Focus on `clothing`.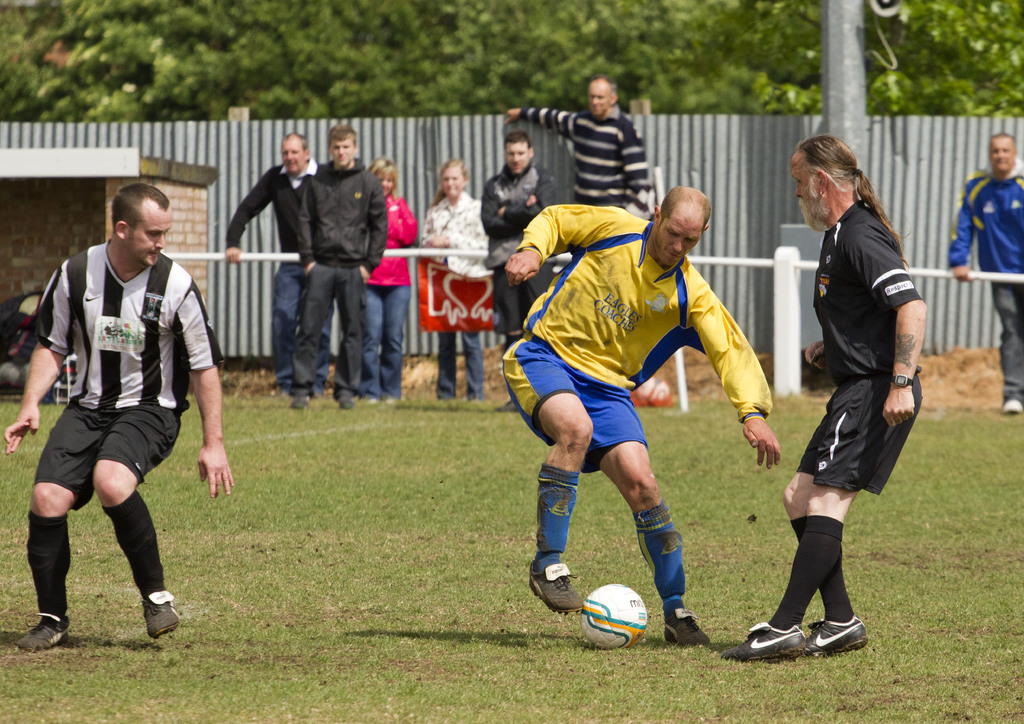
Focused at left=416, top=188, right=488, bottom=382.
